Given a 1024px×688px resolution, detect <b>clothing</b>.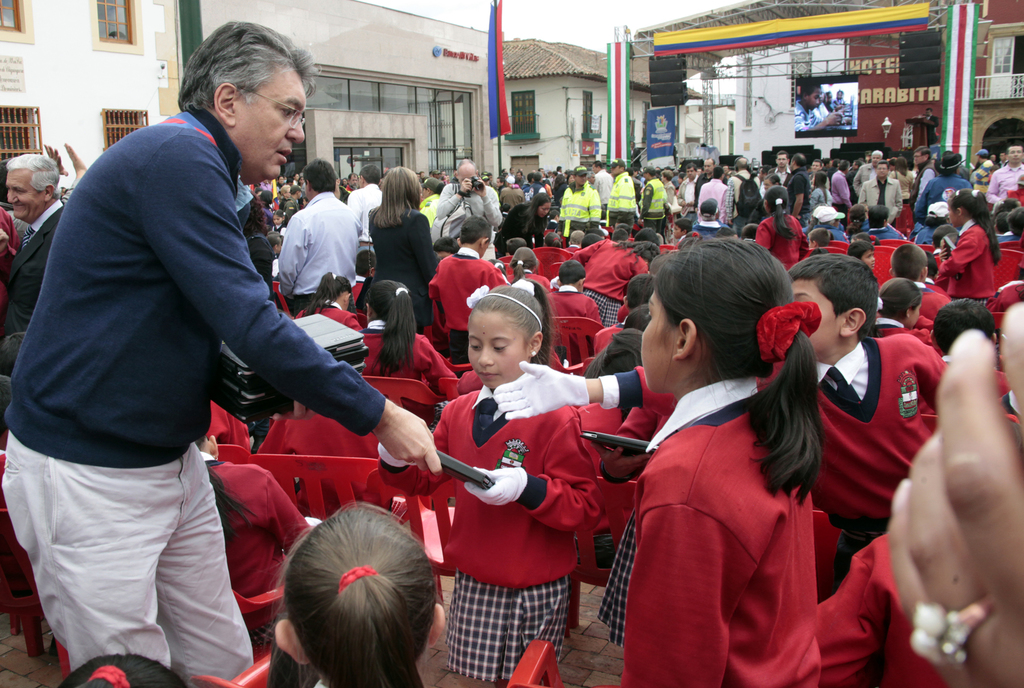
region(4, 201, 63, 331).
